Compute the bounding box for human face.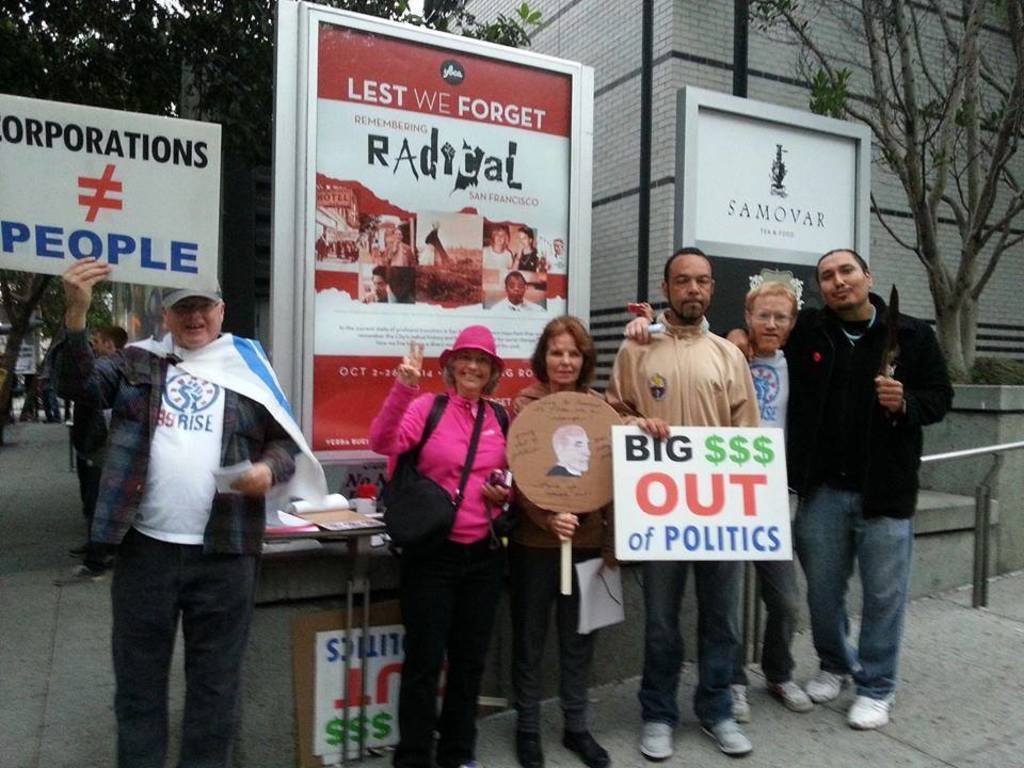
pyautogui.locateOnScreen(164, 293, 222, 348).
